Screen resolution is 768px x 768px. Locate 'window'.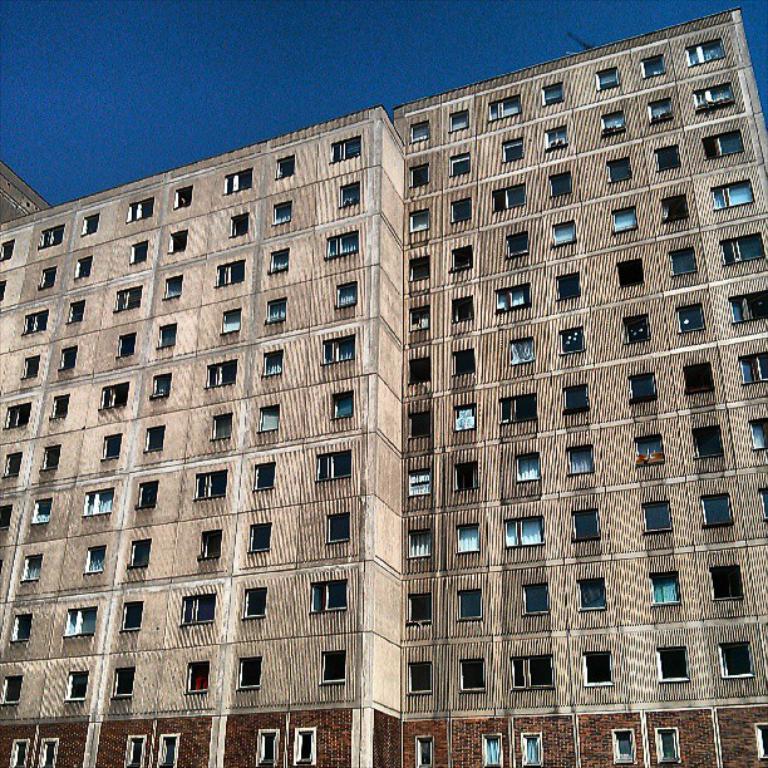
1 404 28 427.
